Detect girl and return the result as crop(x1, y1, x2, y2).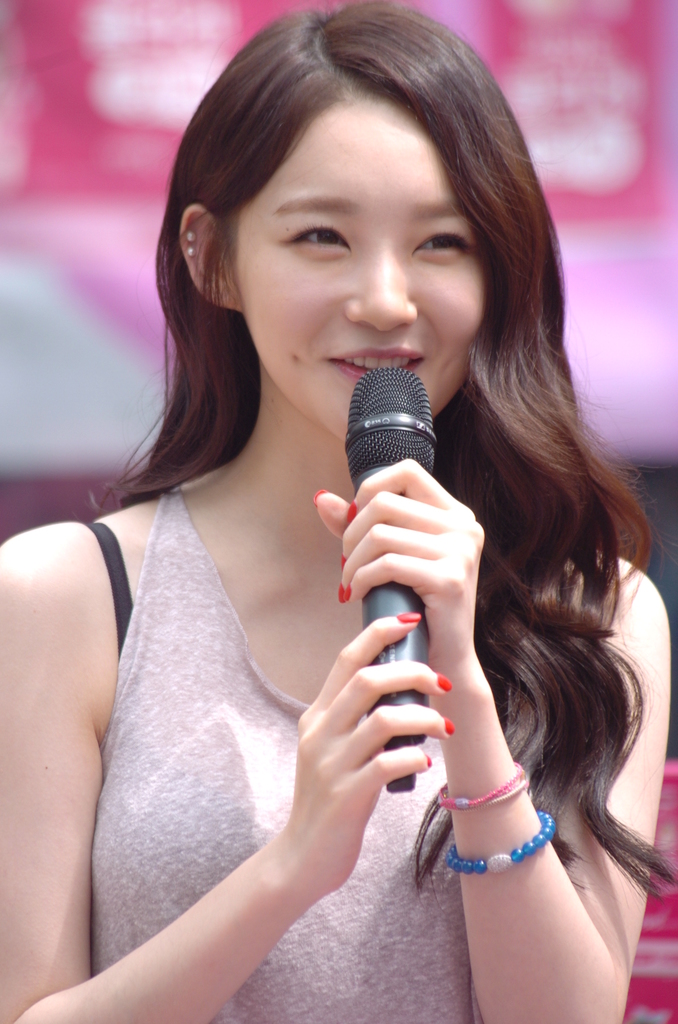
crop(0, 1, 675, 1023).
